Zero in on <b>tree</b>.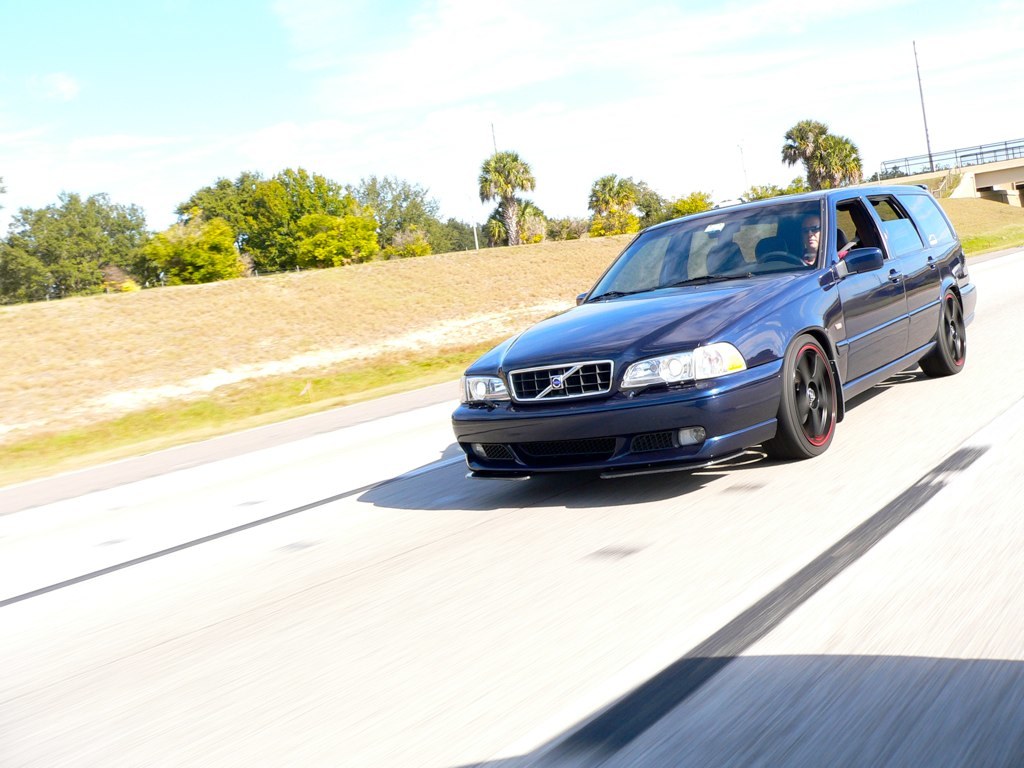
Zeroed in: {"x1": 592, "y1": 166, "x2": 642, "y2": 232}.
